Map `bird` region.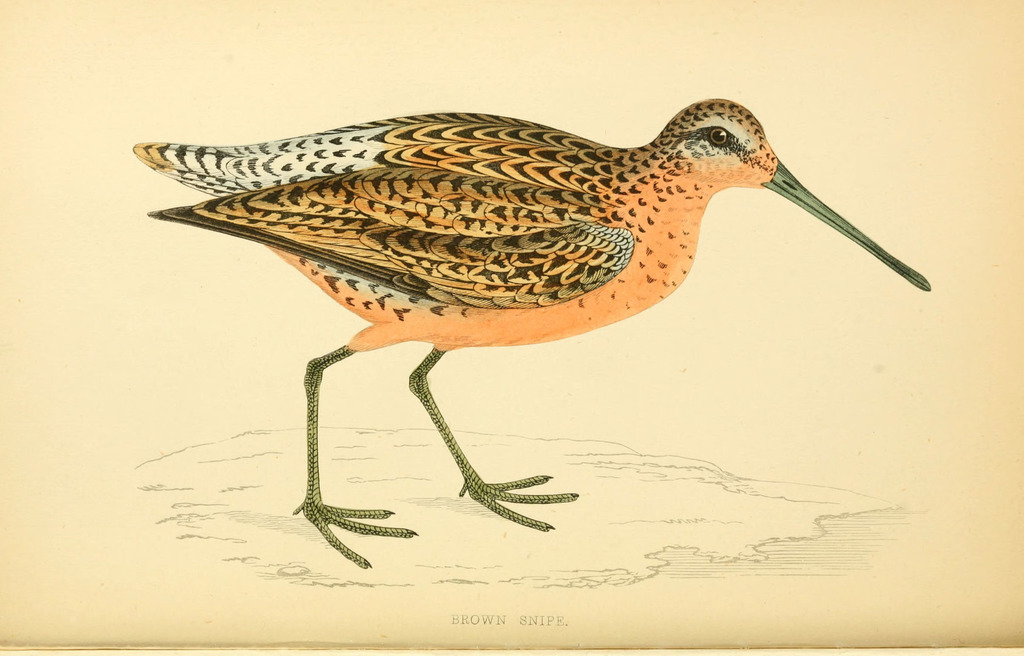
Mapped to locate(155, 115, 895, 552).
